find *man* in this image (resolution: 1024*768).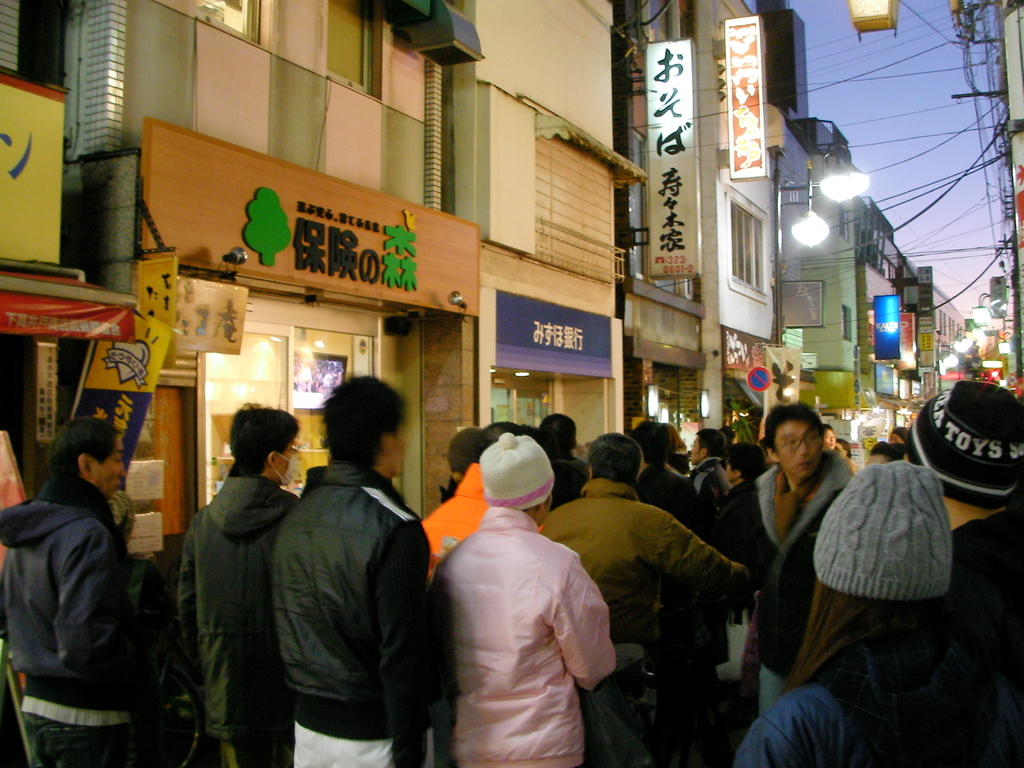
(267, 374, 435, 767).
